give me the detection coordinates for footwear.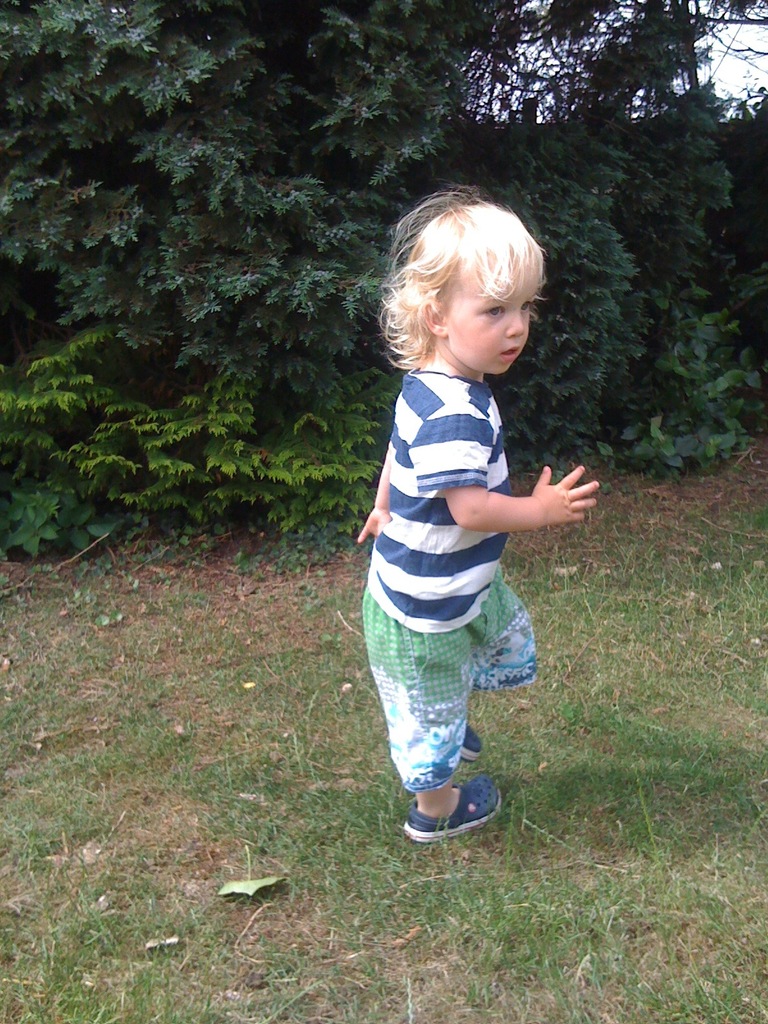
box=[458, 729, 481, 762].
